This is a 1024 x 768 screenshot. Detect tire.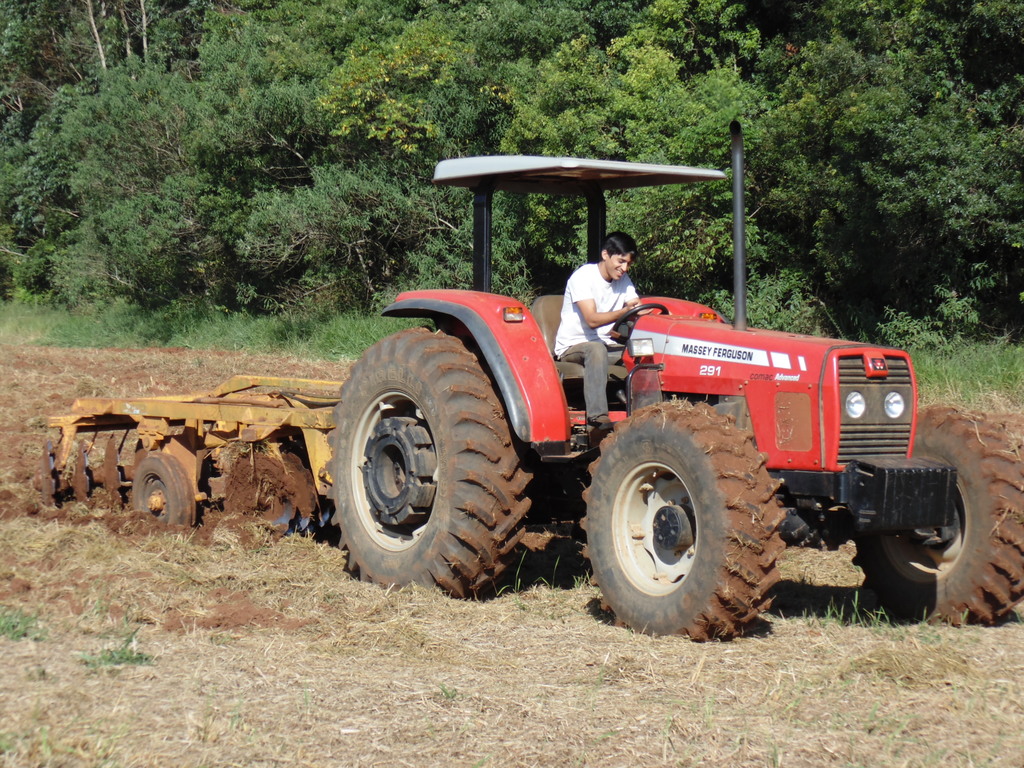
Rect(327, 316, 533, 596).
